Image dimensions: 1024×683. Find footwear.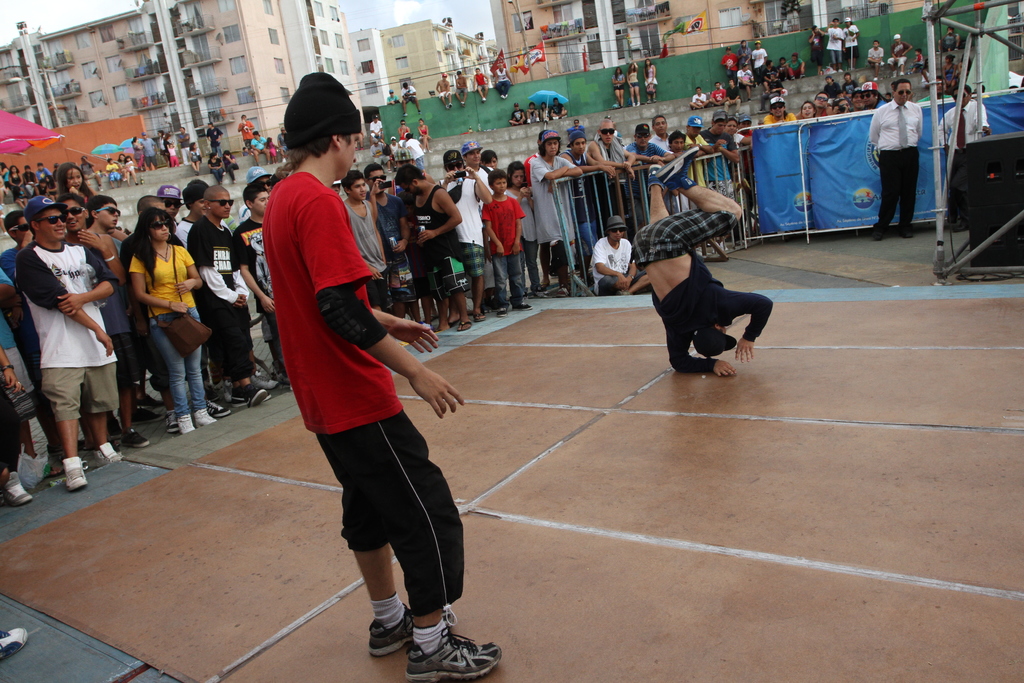
<region>196, 403, 213, 424</region>.
